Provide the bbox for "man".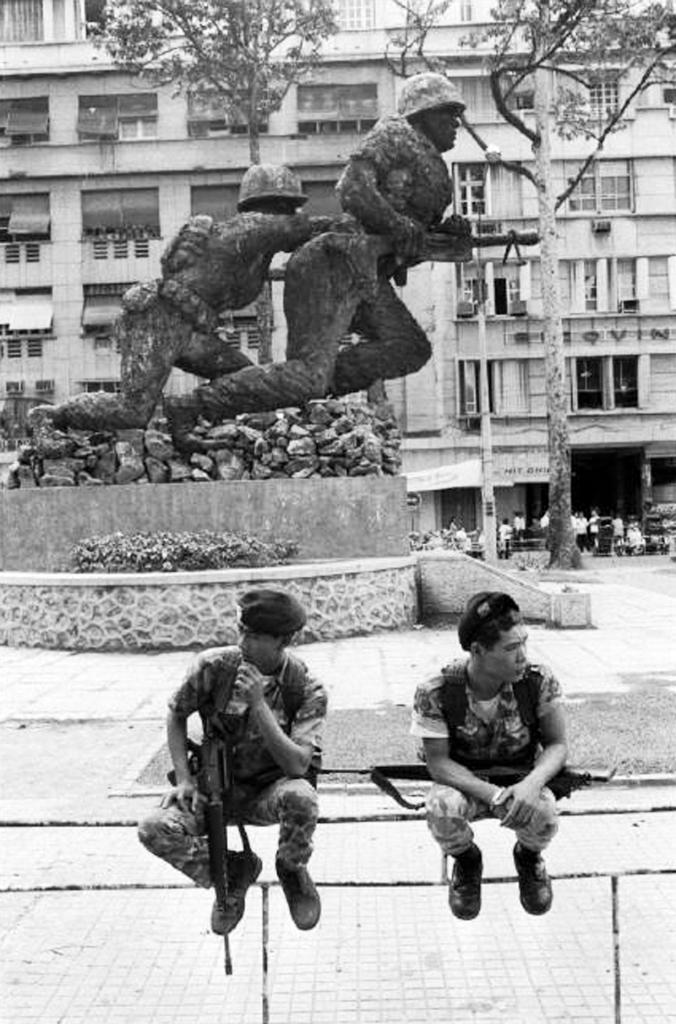
134/591/327/934.
